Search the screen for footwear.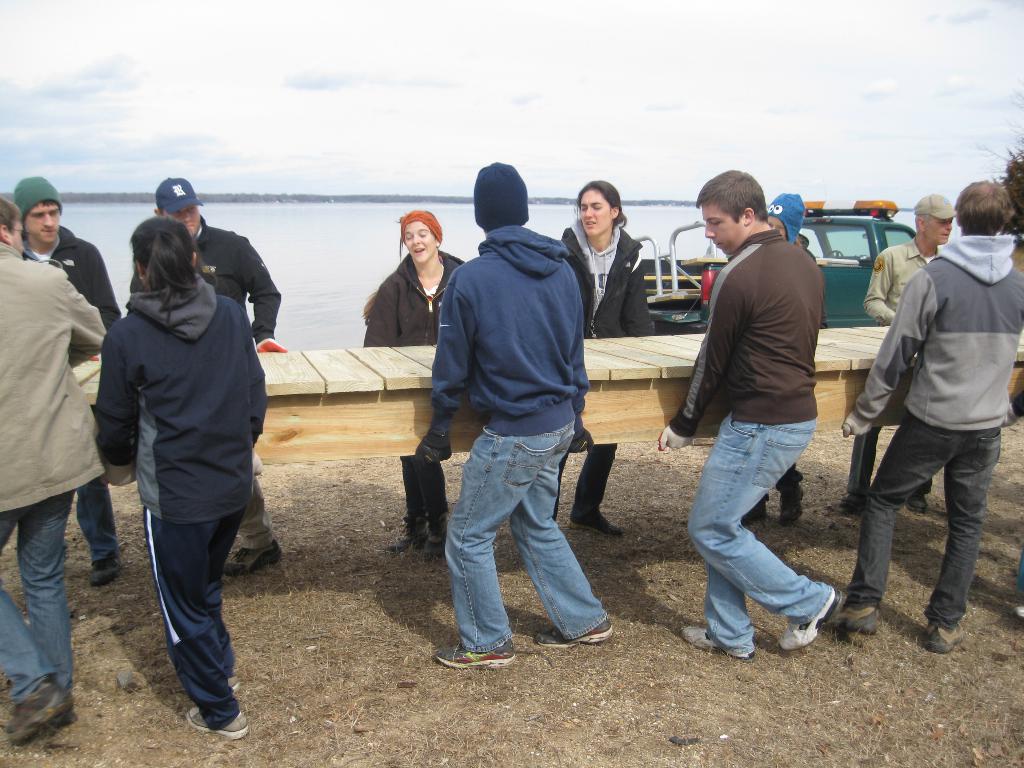
Found at box=[182, 703, 250, 734].
